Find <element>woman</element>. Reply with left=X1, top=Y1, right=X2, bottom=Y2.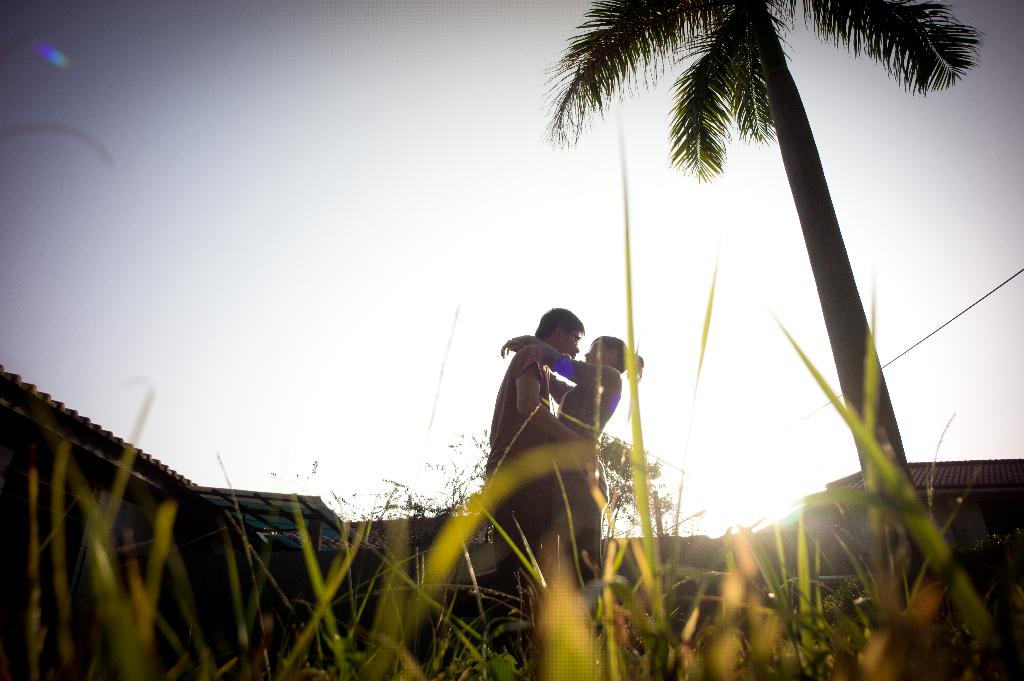
left=496, top=328, right=644, bottom=588.
